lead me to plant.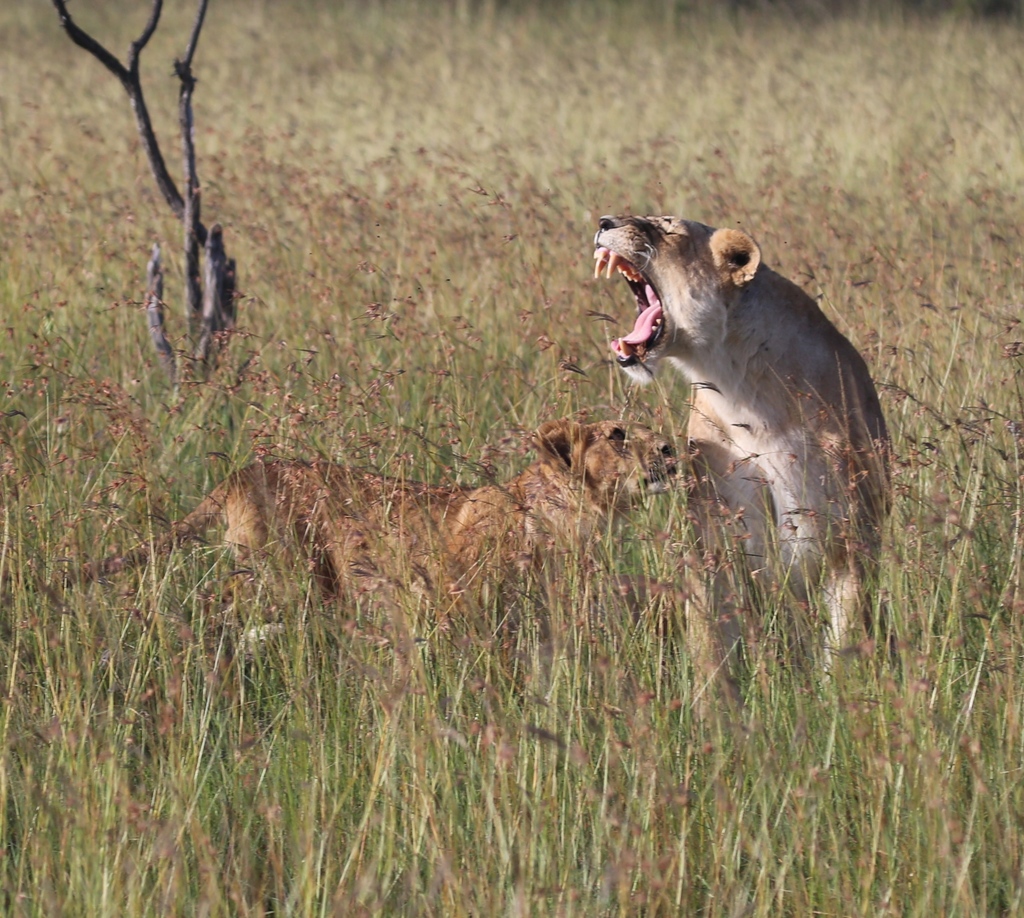
Lead to box=[61, 0, 243, 407].
